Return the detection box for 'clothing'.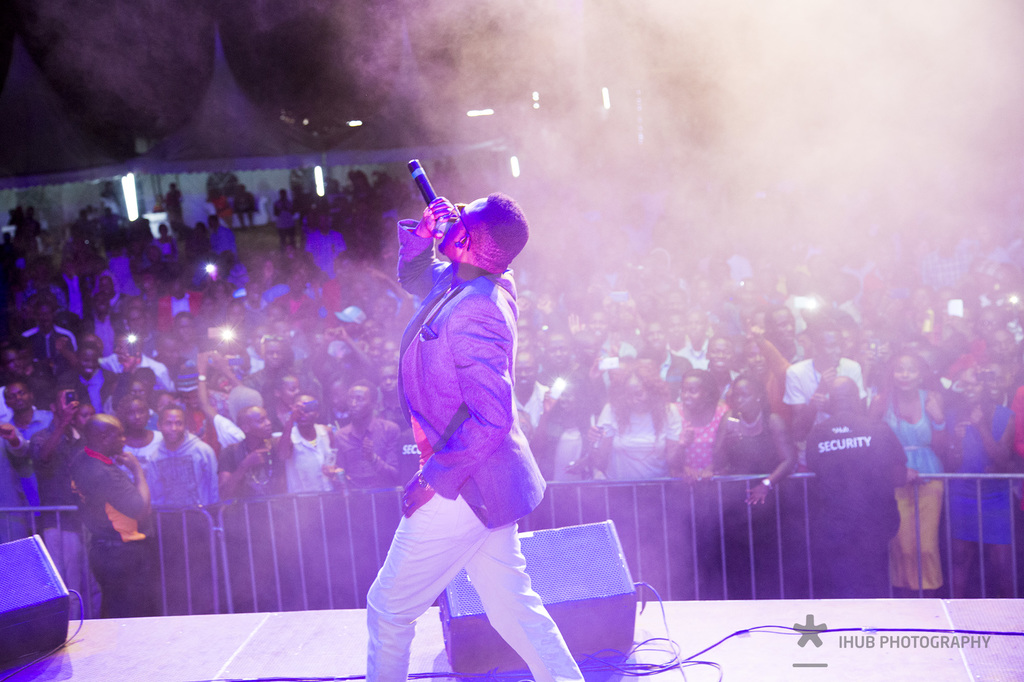
10, 408, 63, 516.
